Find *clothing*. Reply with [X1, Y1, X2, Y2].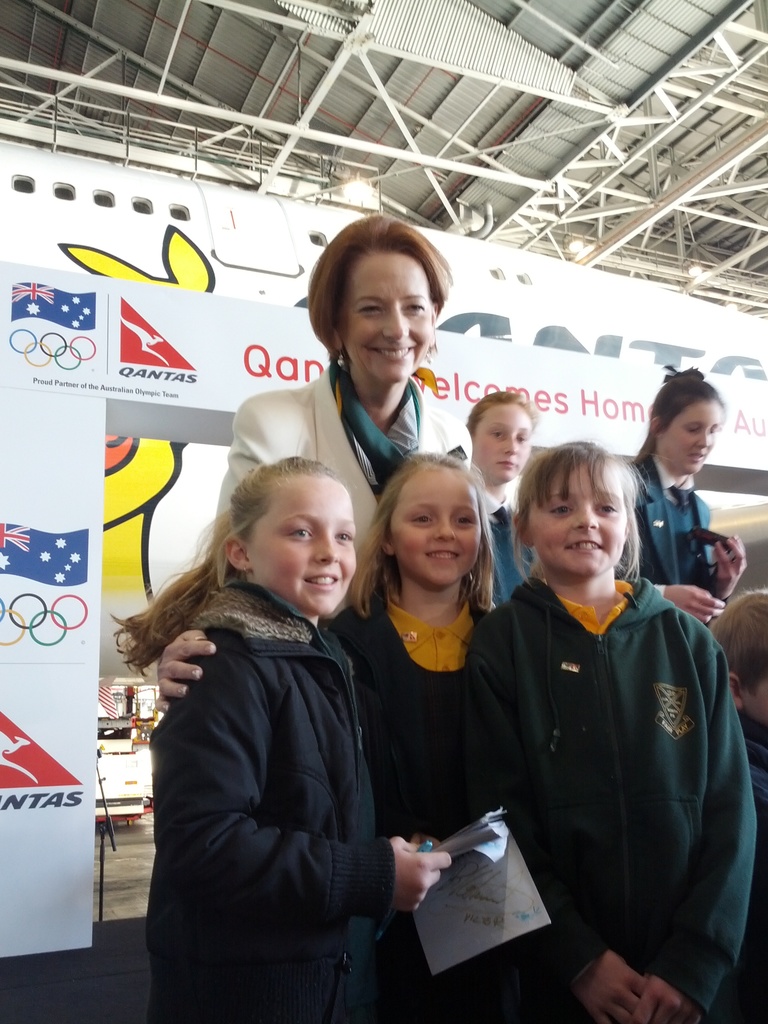
[625, 473, 730, 627].
